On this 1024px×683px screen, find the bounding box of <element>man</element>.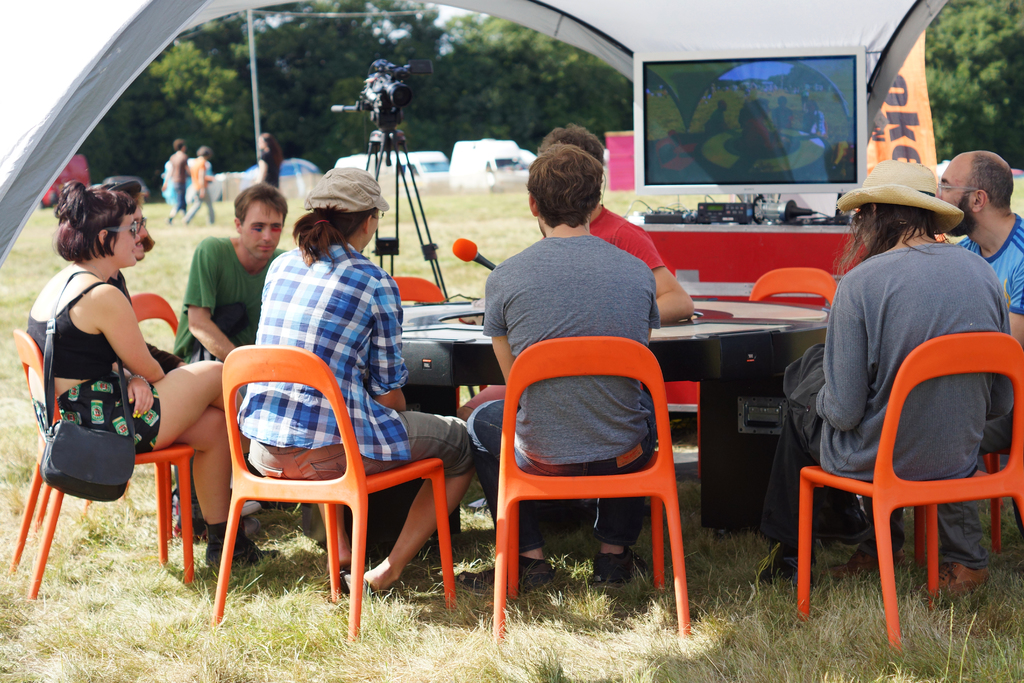
Bounding box: detection(457, 151, 670, 575).
